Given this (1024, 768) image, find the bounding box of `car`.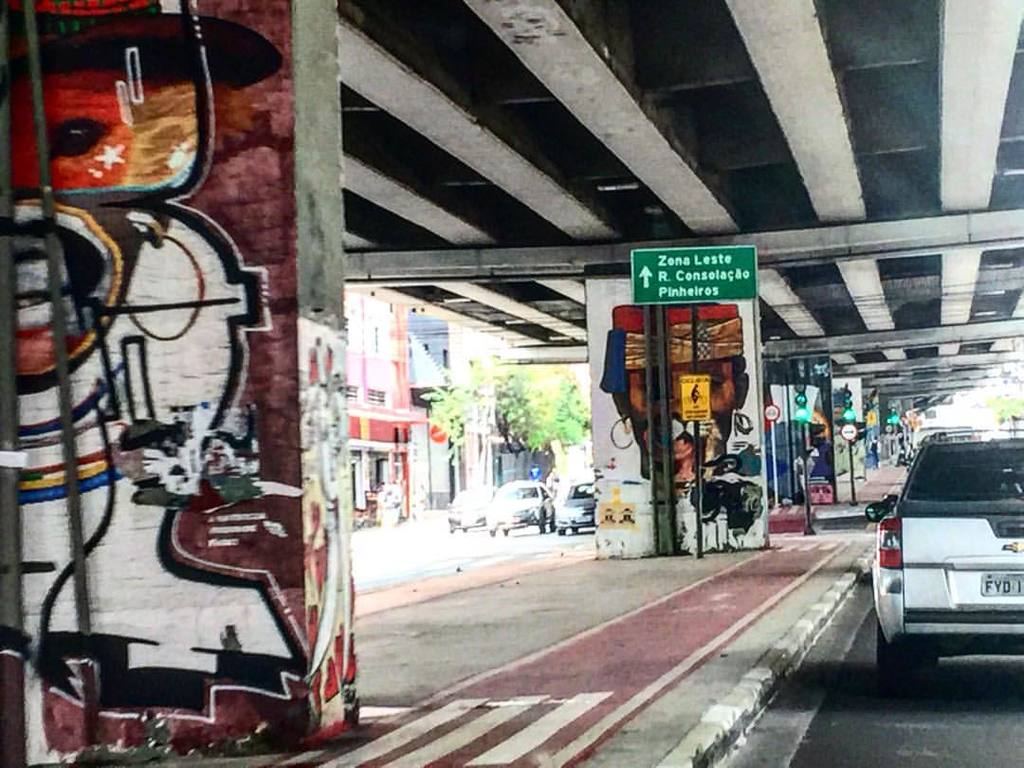
<box>448,485,497,534</box>.
